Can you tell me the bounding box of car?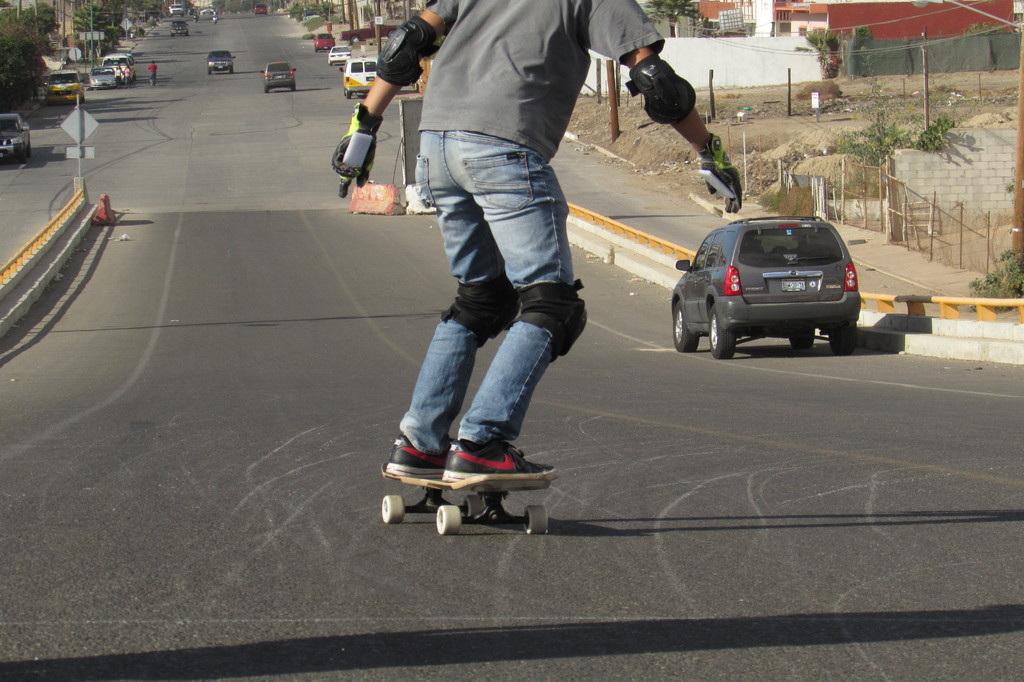
[86,60,122,90].
